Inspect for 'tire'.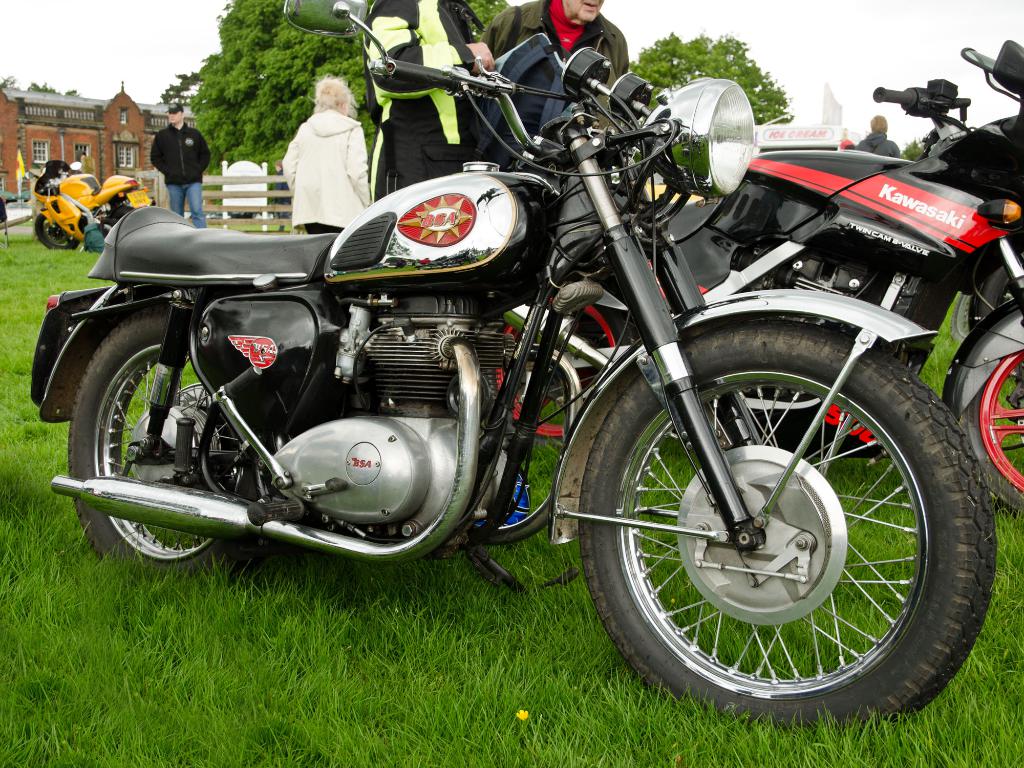
Inspection: rect(34, 209, 82, 250).
